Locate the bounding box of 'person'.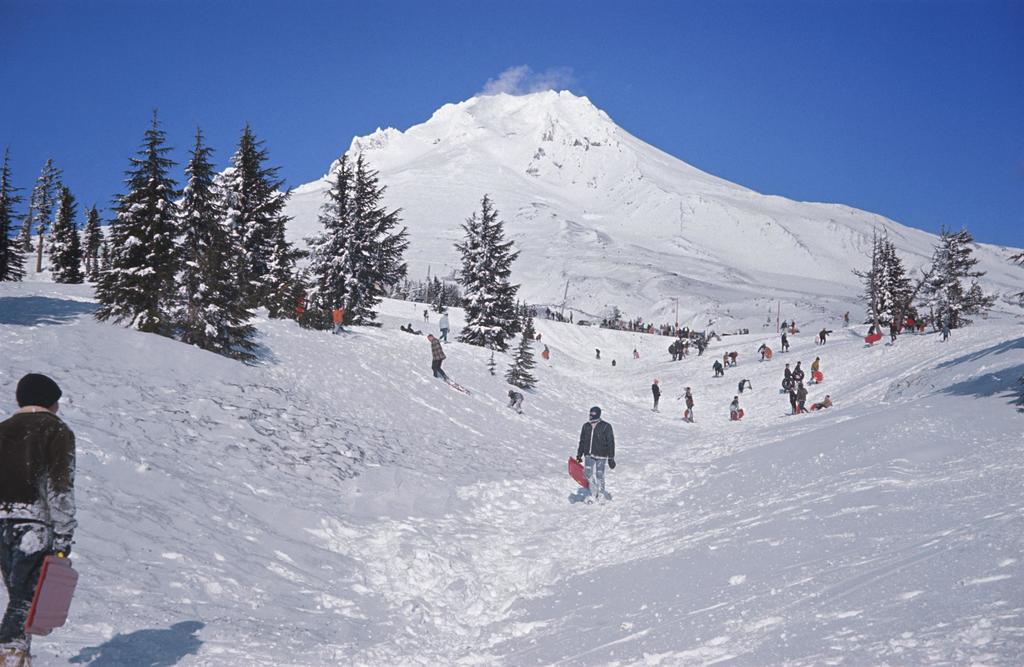
Bounding box: x1=633, y1=349, x2=639, y2=359.
